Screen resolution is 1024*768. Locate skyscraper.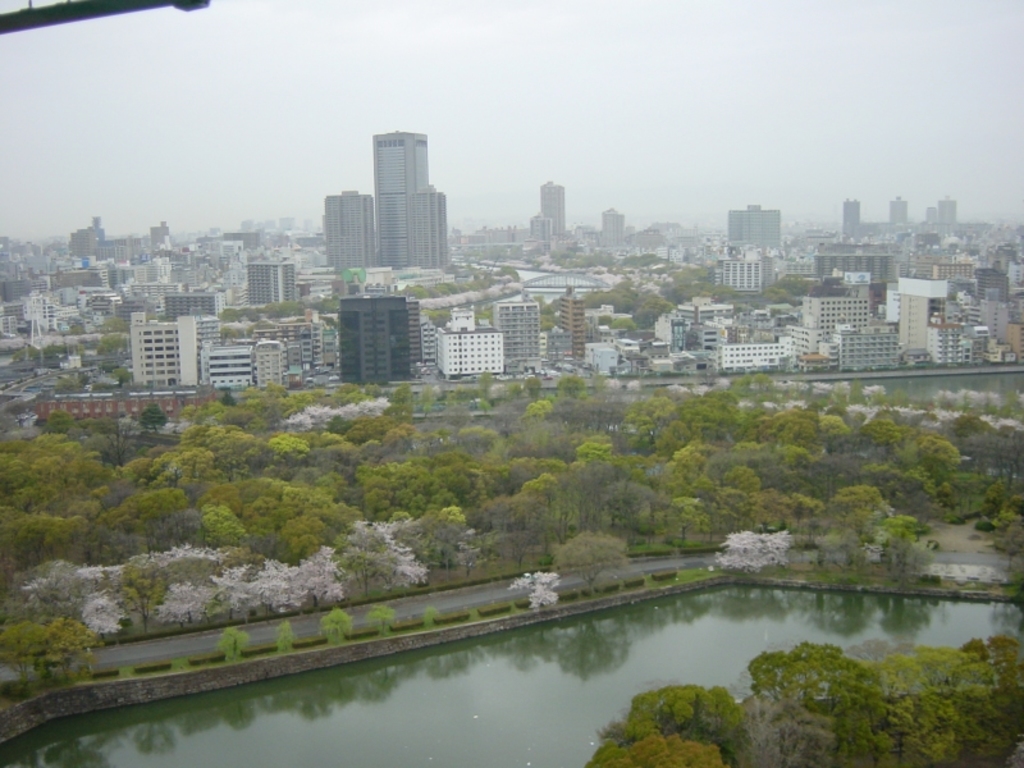
{"x1": 600, "y1": 209, "x2": 623, "y2": 247}.
